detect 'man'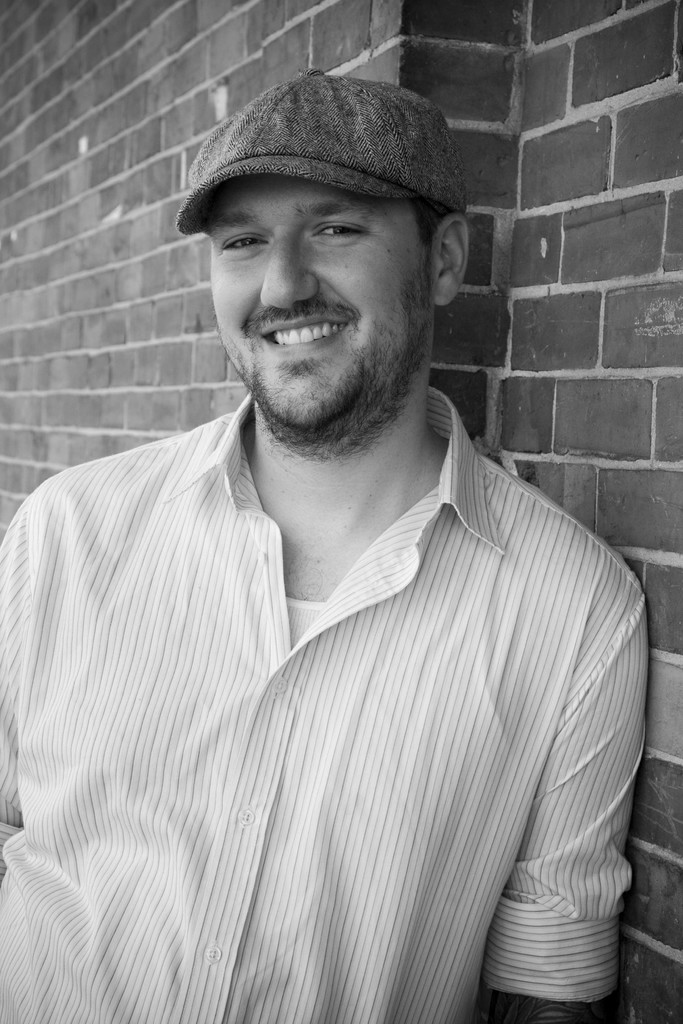
13:65:667:1022
